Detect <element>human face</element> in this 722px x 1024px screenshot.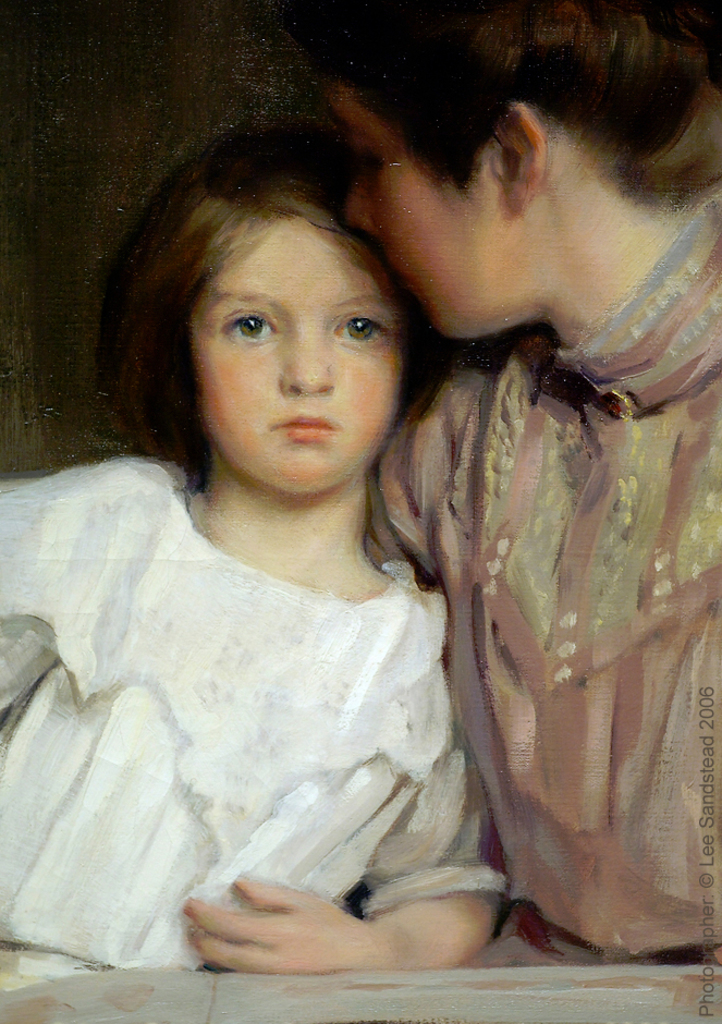
Detection: <bbox>189, 212, 397, 489</bbox>.
